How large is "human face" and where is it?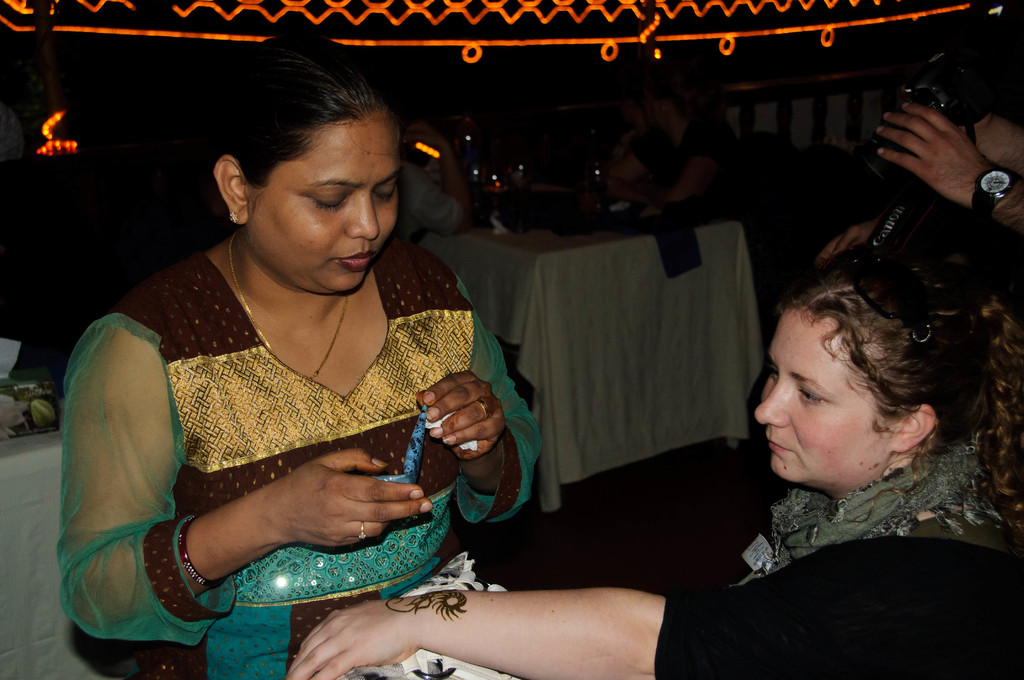
Bounding box: {"left": 642, "top": 72, "right": 663, "bottom": 129}.
